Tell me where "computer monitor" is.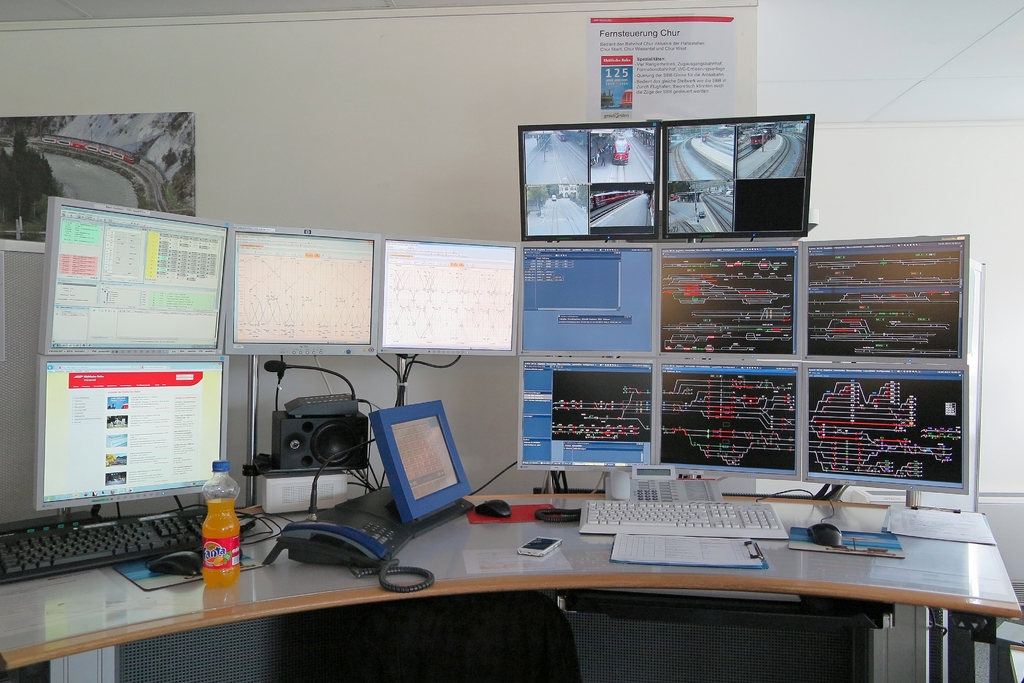
"computer monitor" is at x1=368, y1=394, x2=479, y2=525.
